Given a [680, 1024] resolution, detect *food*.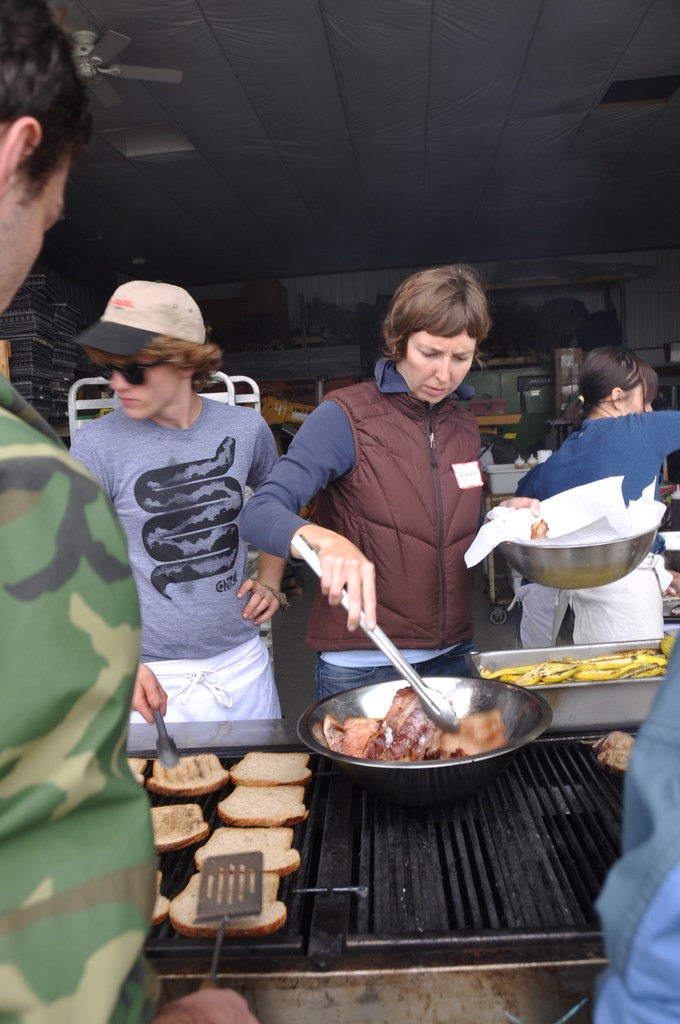
locate(189, 824, 301, 879).
